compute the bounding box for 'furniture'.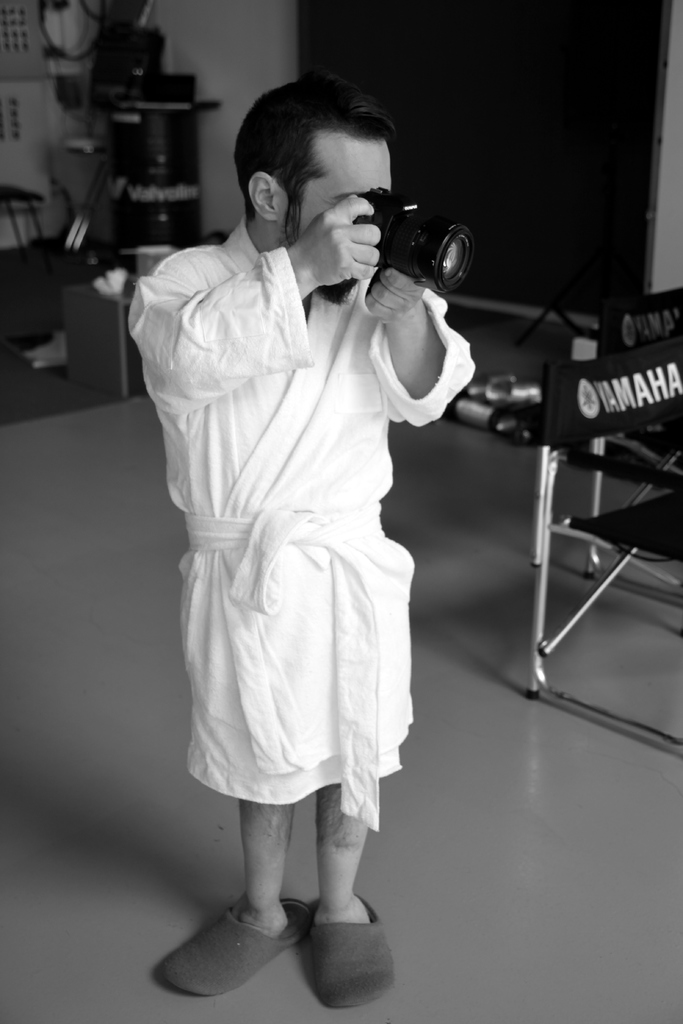
BBox(63, 136, 108, 249).
